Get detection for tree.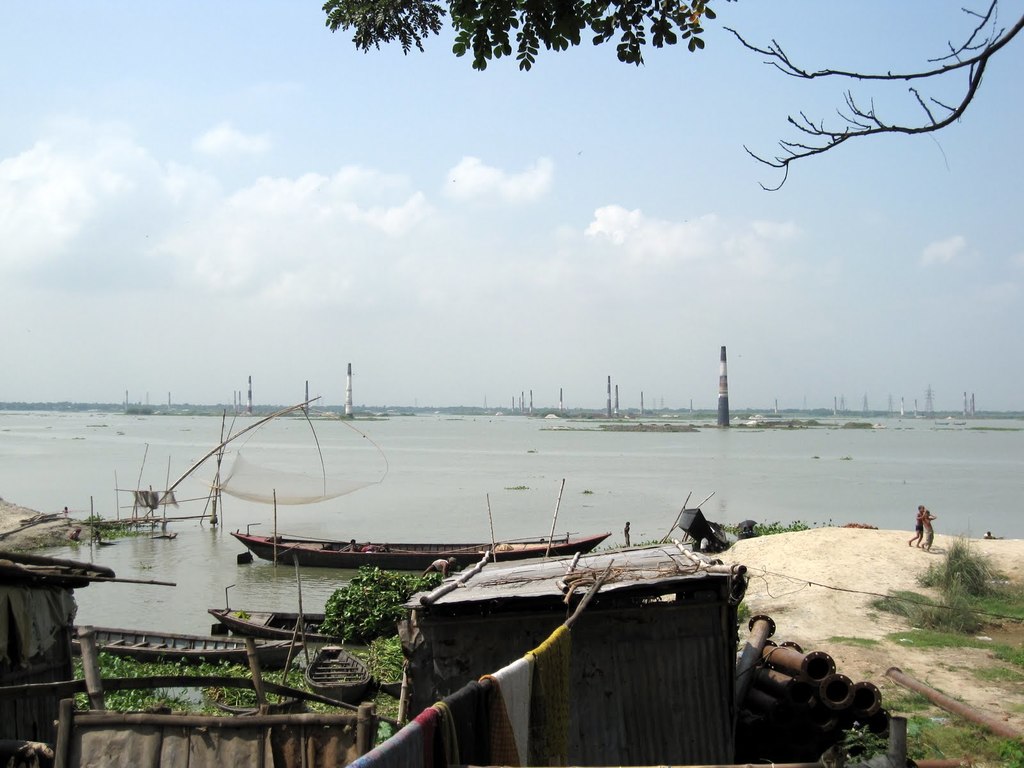
Detection: bbox(326, 0, 731, 69).
